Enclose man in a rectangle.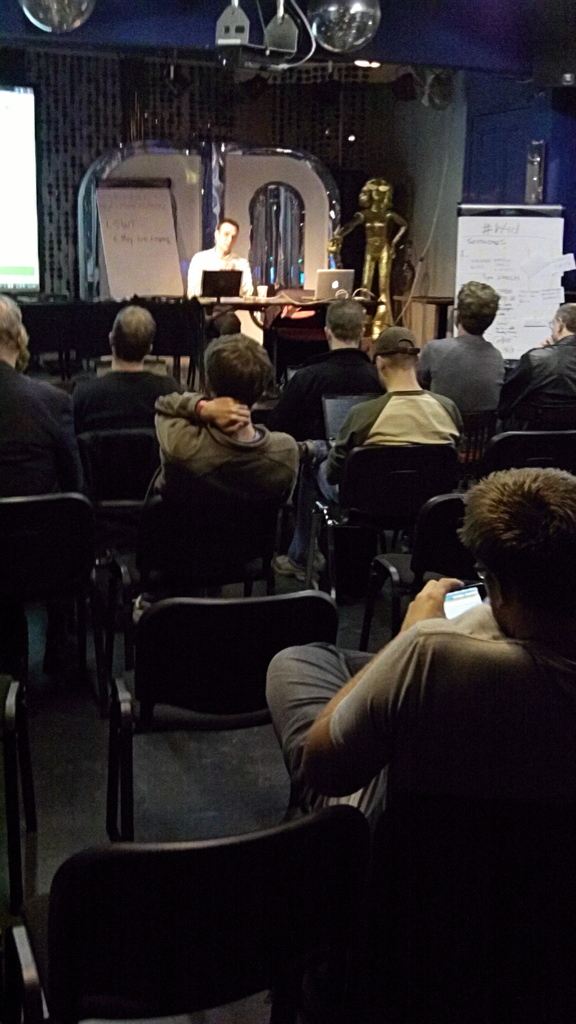
left=265, top=465, right=575, bottom=1023.
